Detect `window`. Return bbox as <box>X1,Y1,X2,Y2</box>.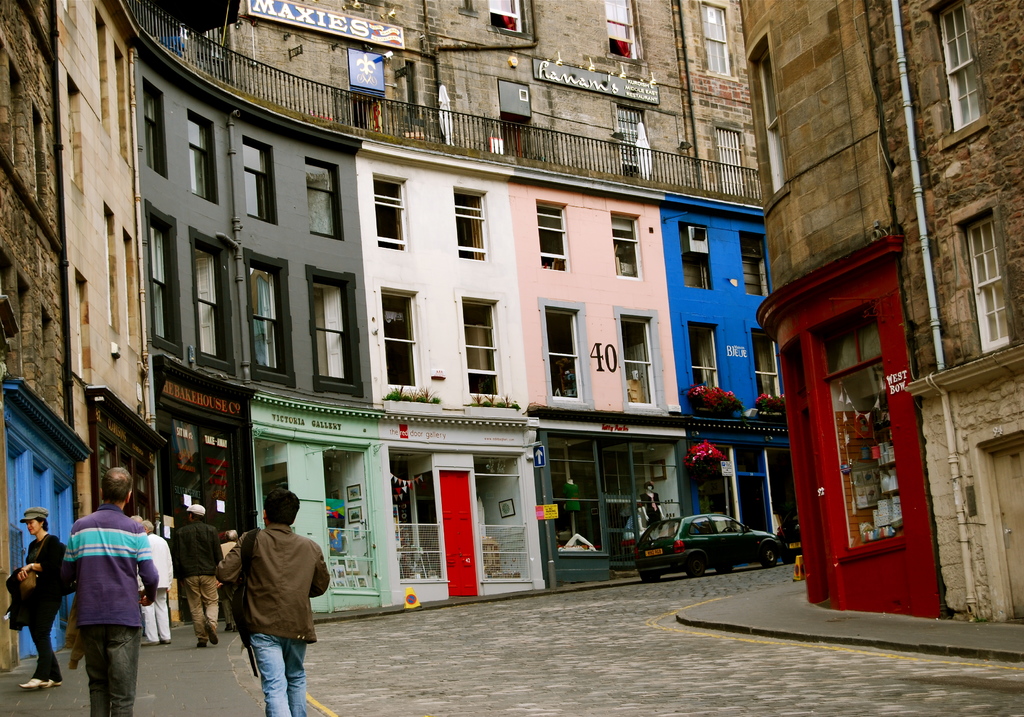
<box>688,321,722,384</box>.
